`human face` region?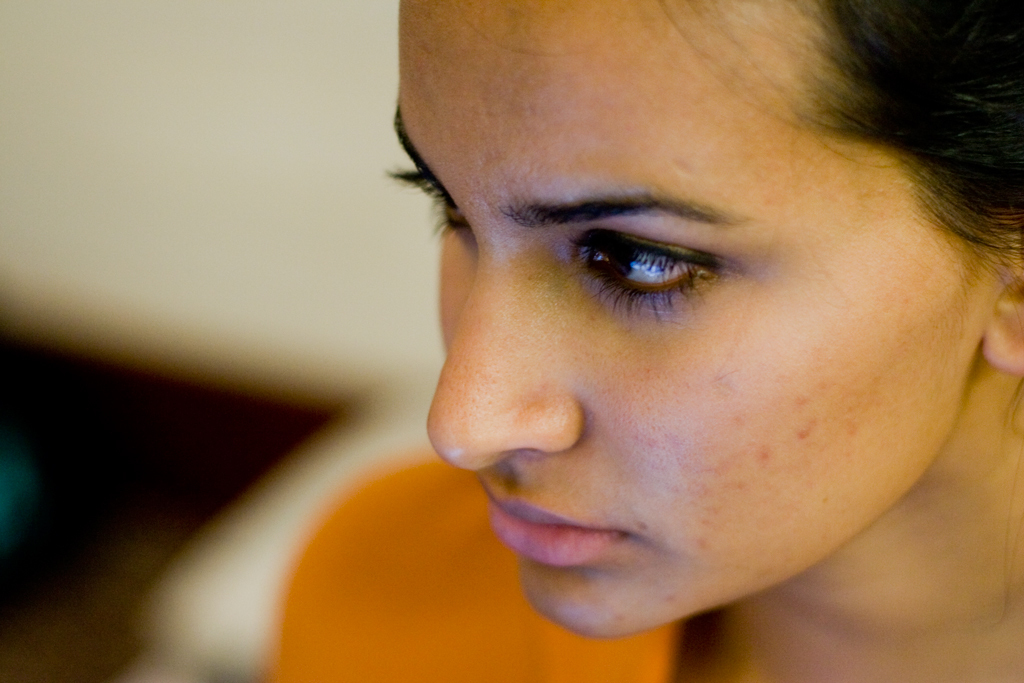
{"left": 382, "top": 0, "right": 972, "bottom": 642}
